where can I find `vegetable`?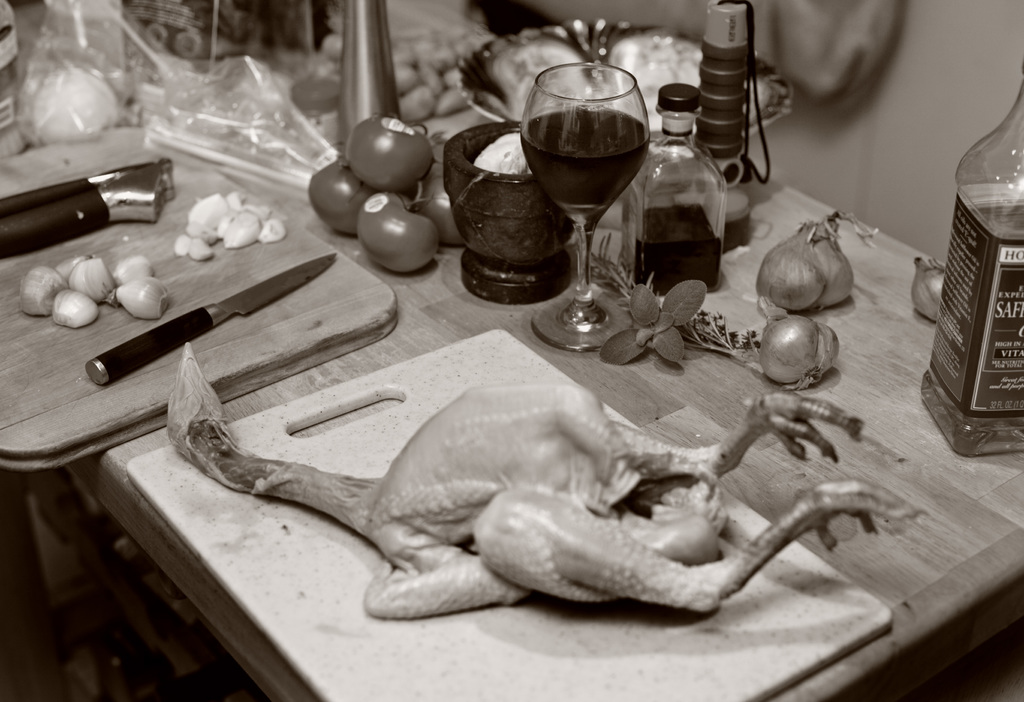
You can find it at <box>344,116,431,193</box>.
